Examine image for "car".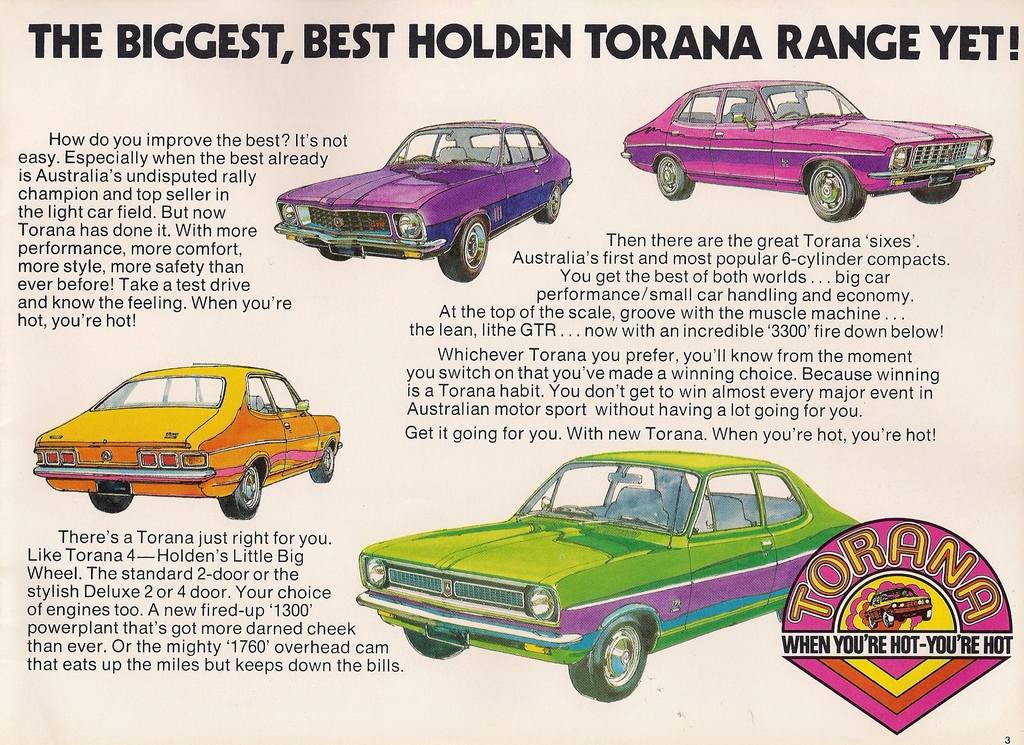
Examination result: box(274, 122, 579, 280).
